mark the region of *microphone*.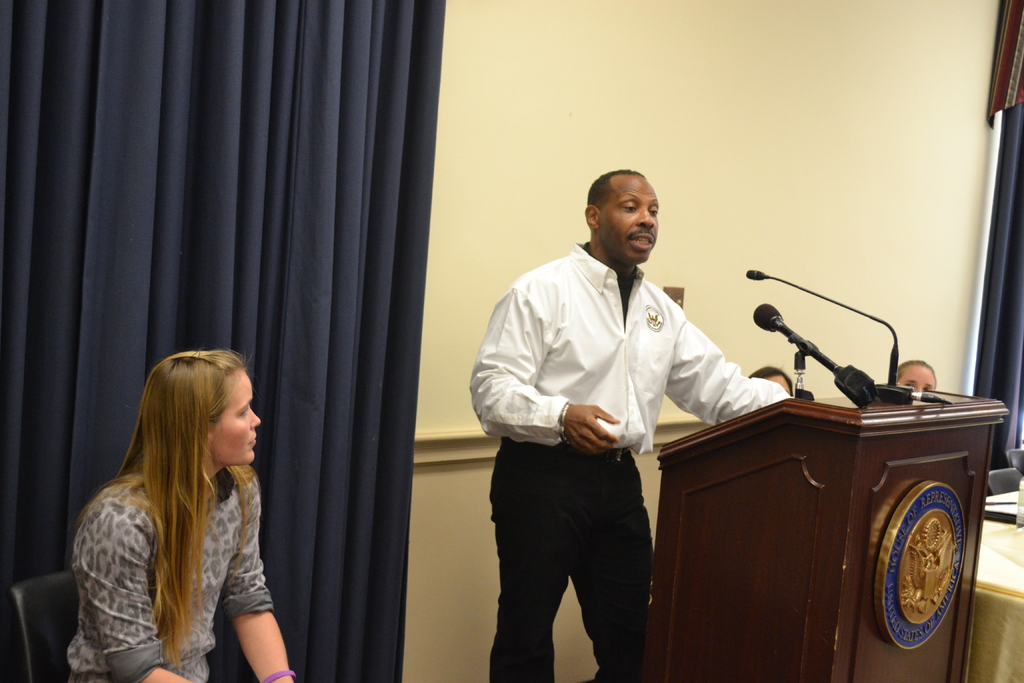
Region: x1=728 y1=259 x2=900 y2=394.
